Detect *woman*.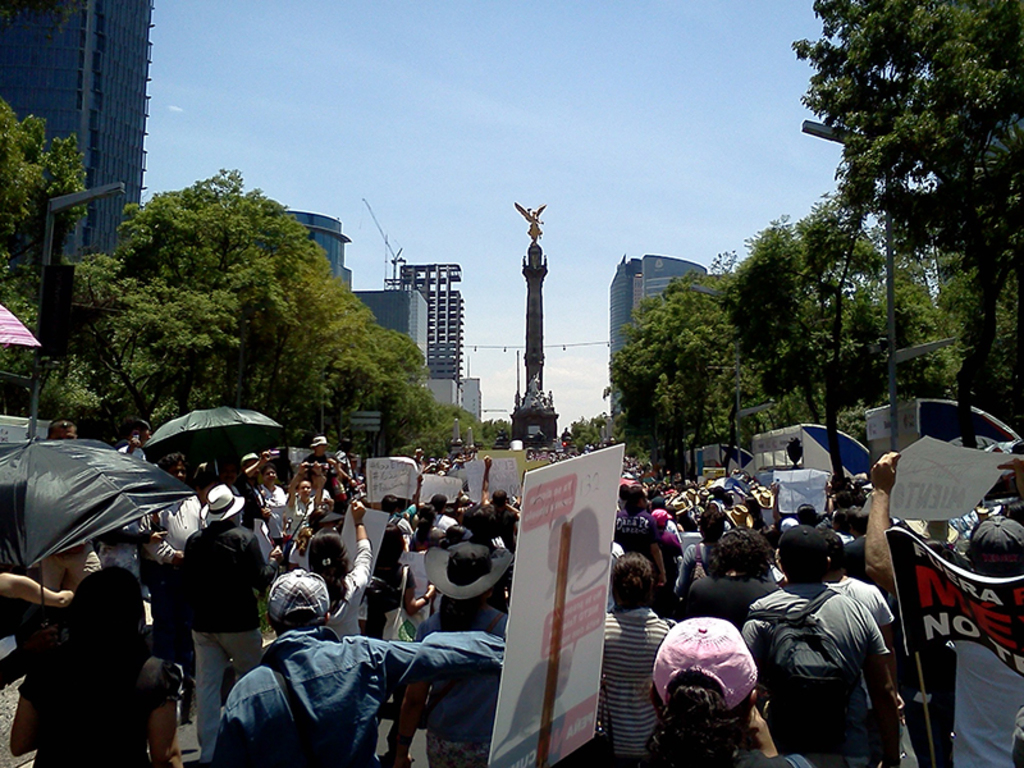
Detected at {"left": 371, "top": 521, "right": 436, "bottom": 716}.
